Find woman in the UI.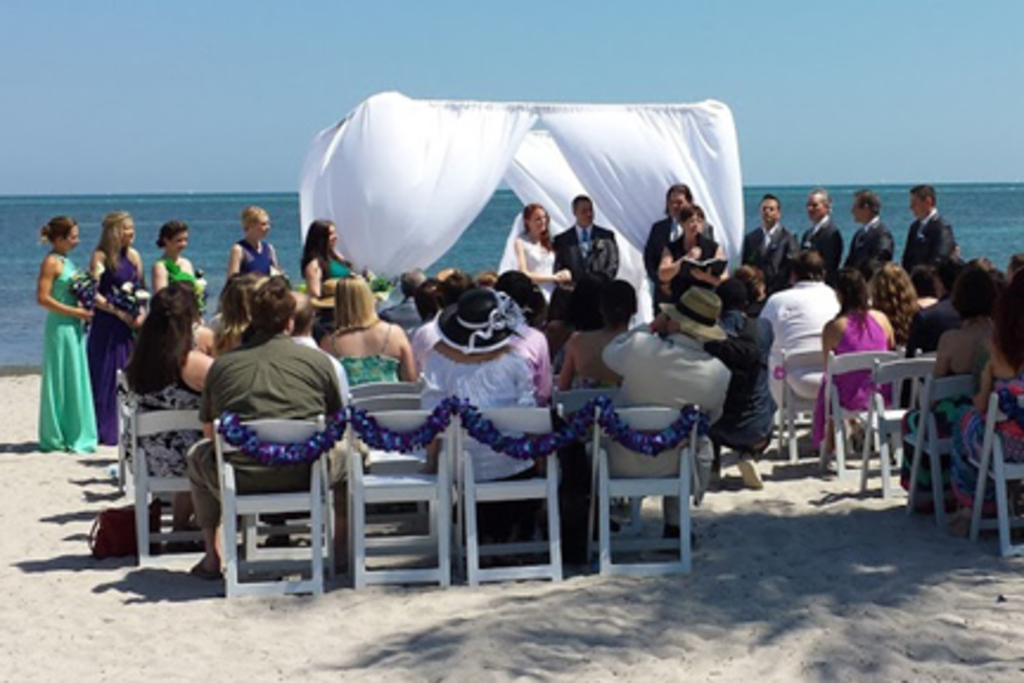
UI element at (x1=562, y1=277, x2=628, y2=394).
